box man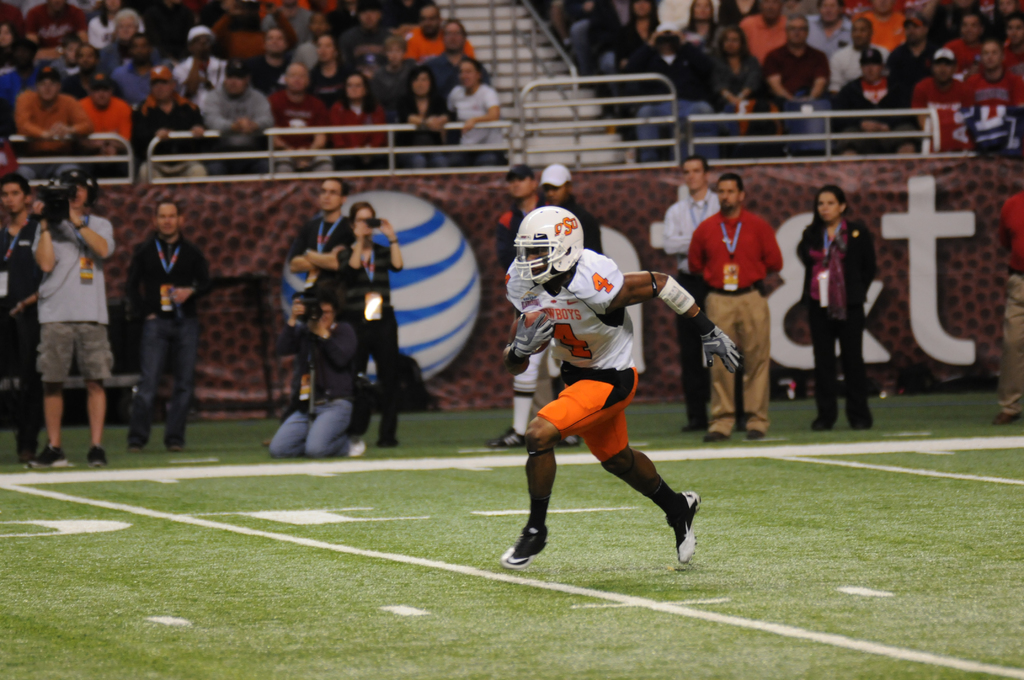
(left=835, top=45, right=920, bottom=147)
